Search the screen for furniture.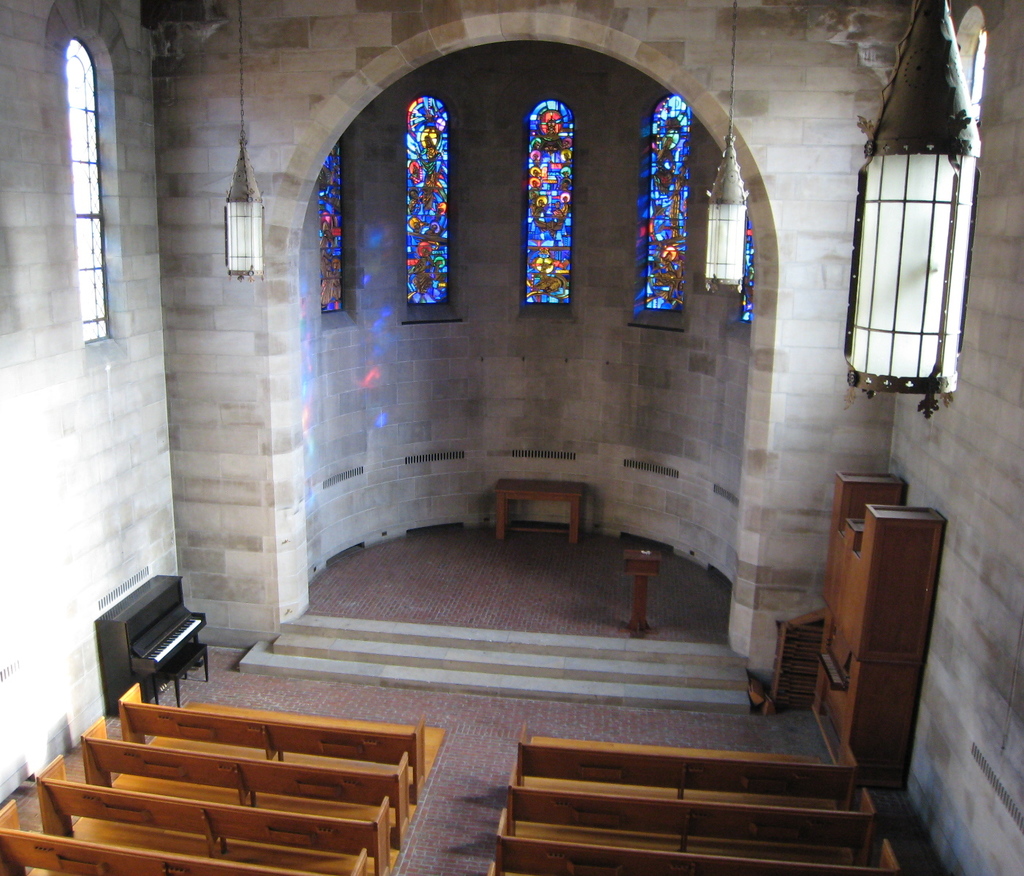
Found at [left=622, top=550, right=662, bottom=631].
